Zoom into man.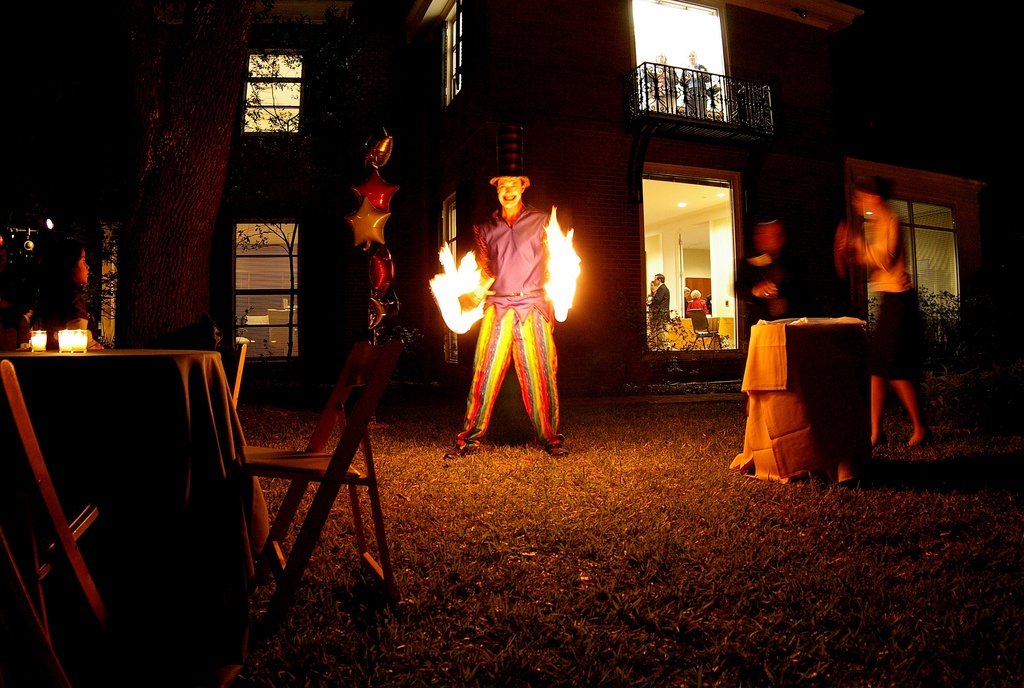
Zoom target: bbox(705, 293, 716, 316).
